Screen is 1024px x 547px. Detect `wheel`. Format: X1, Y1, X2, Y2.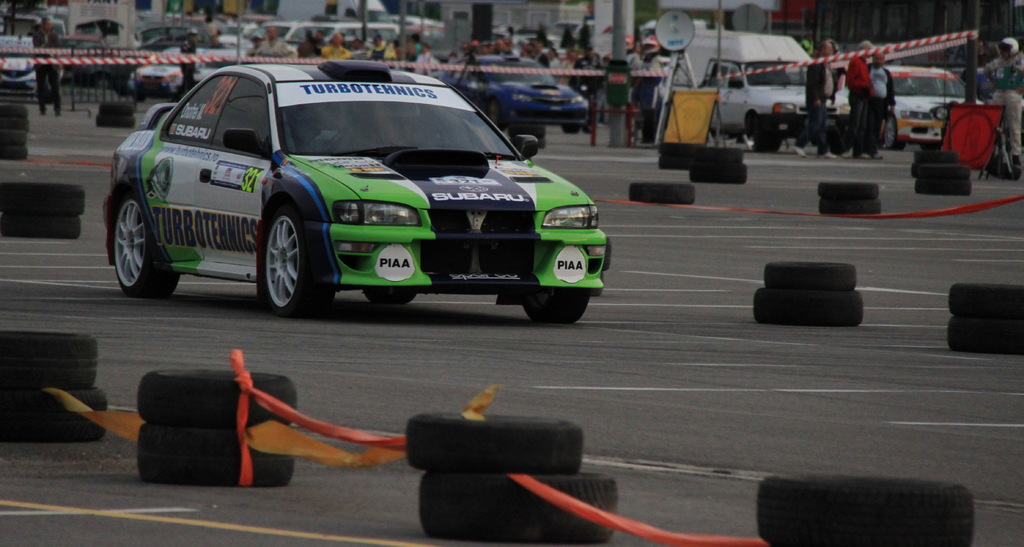
655, 143, 707, 156.
